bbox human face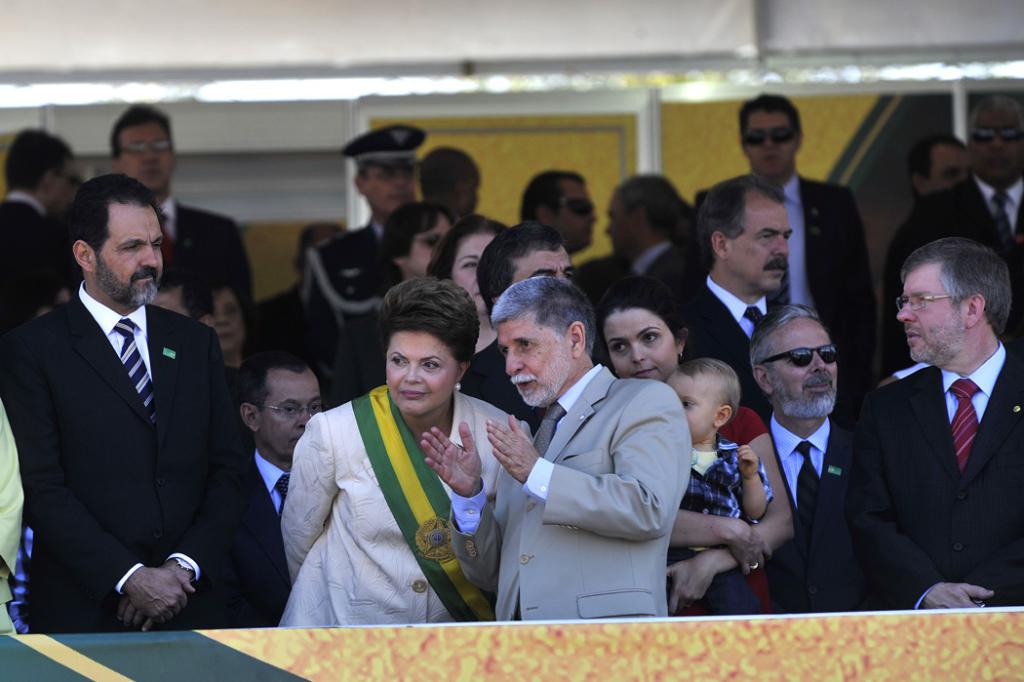
[777, 316, 839, 415]
